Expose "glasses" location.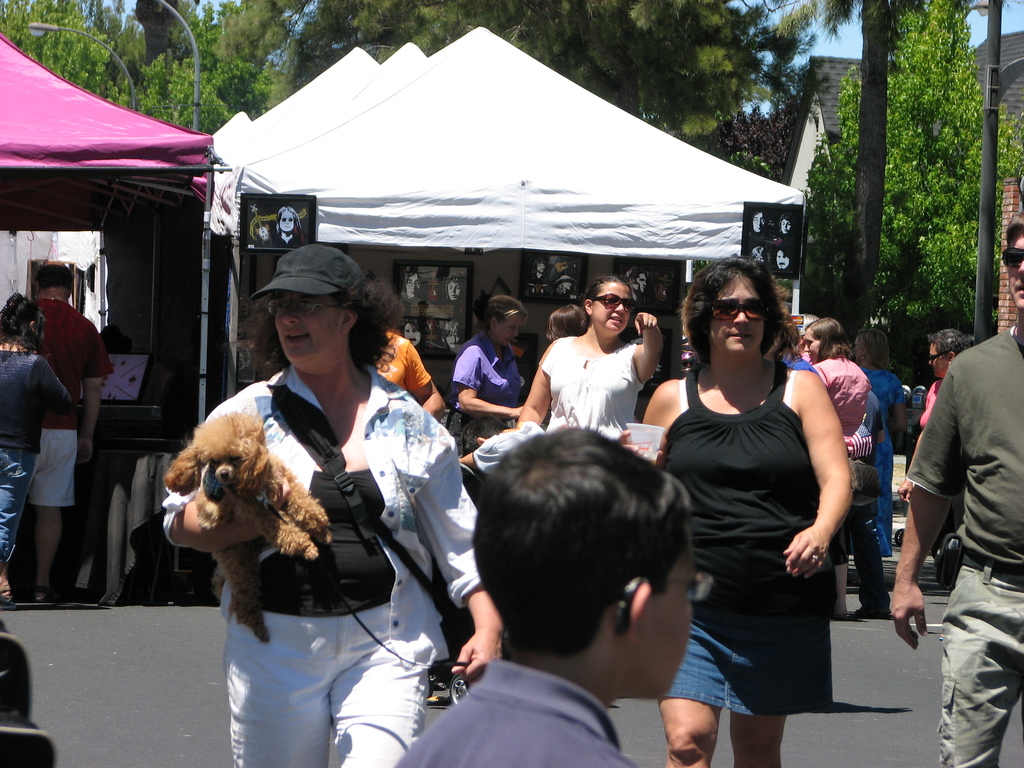
Exposed at select_region(266, 297, 357, 321).
